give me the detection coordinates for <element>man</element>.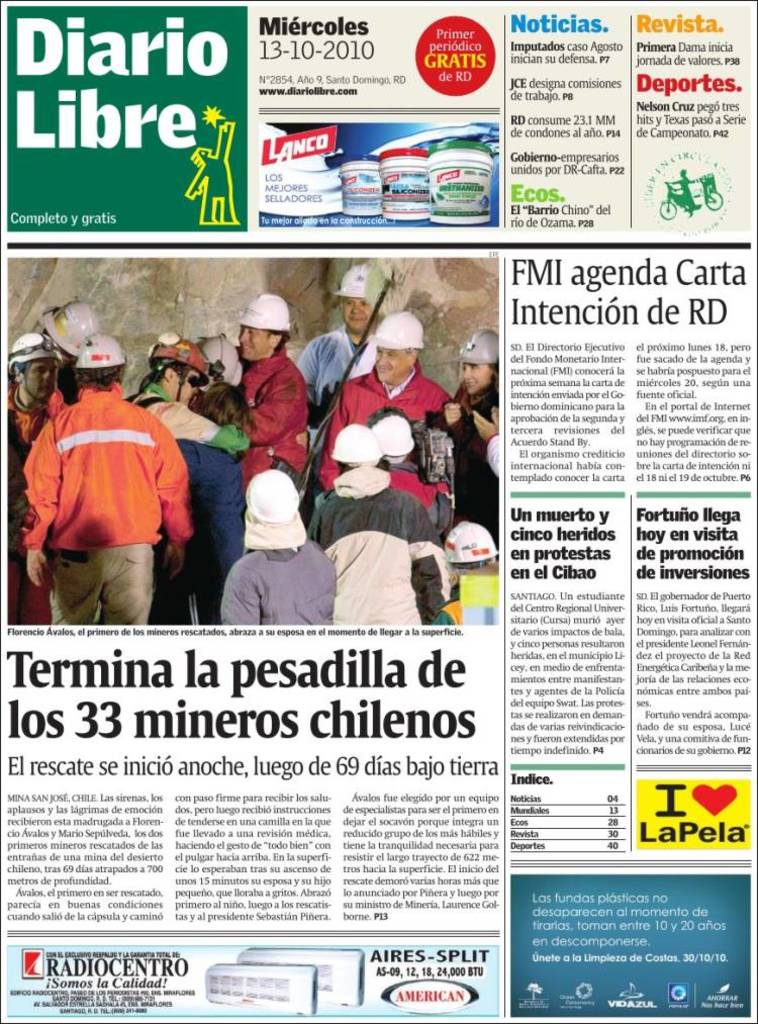
select_region(126, 339, 253, 626).
